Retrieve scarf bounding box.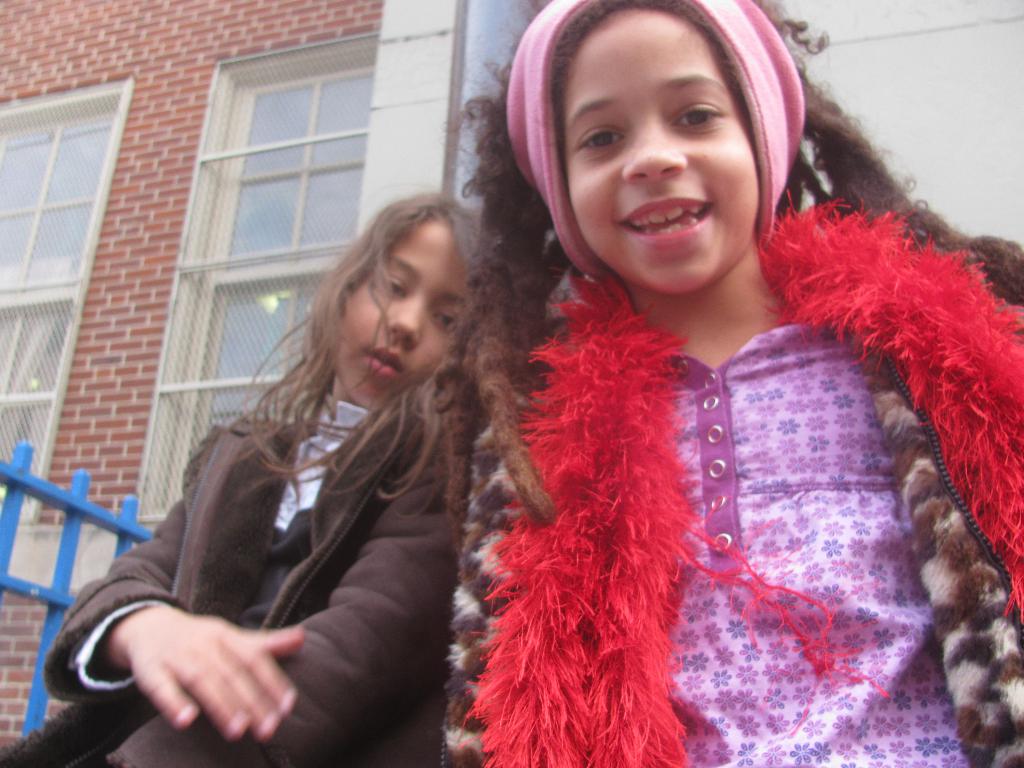
Bounding box: bbox(457, 184, 1023, 767).
